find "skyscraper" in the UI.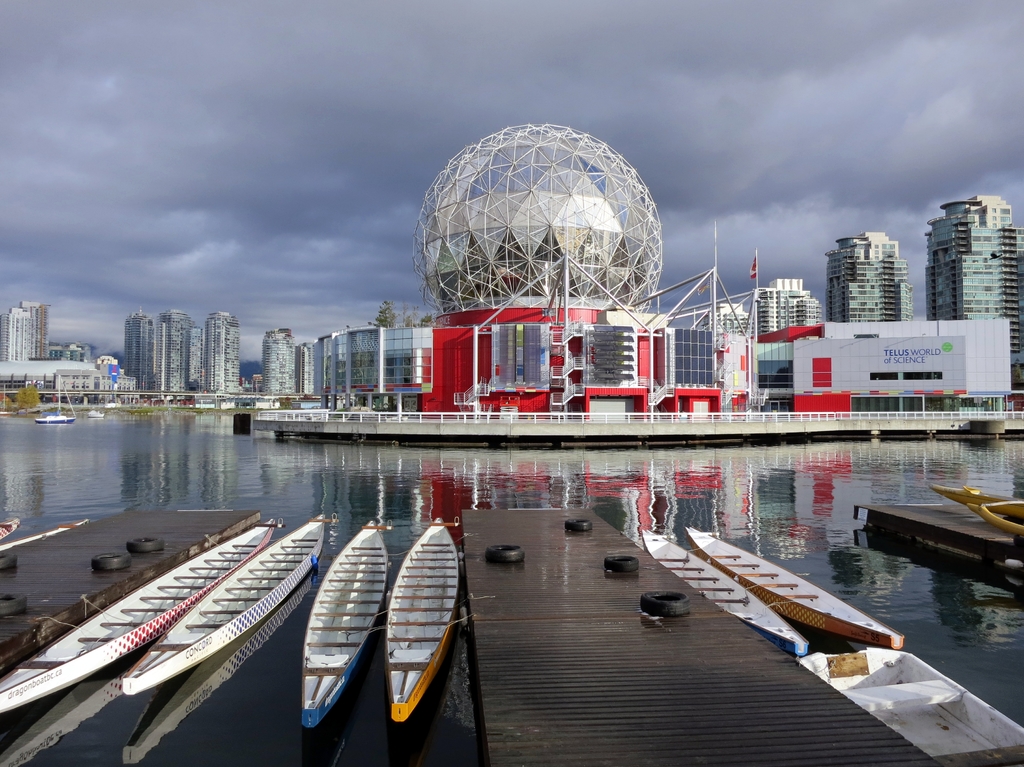
UI element at l=820, t=227, r=916, b=326.
